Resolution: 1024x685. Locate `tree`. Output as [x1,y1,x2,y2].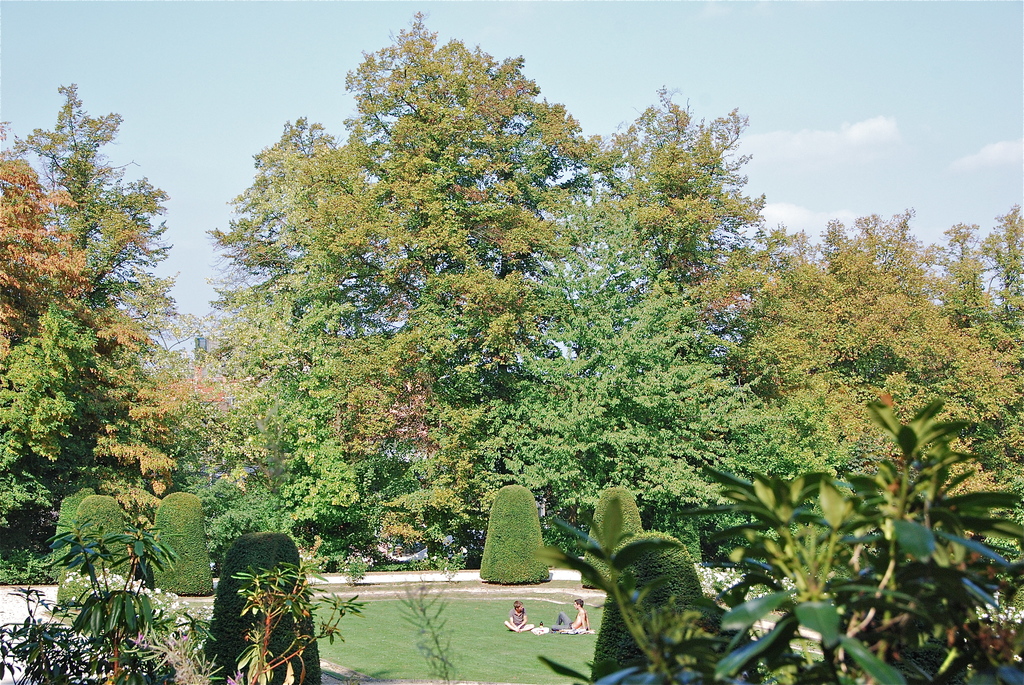
[147,491,216,606].
